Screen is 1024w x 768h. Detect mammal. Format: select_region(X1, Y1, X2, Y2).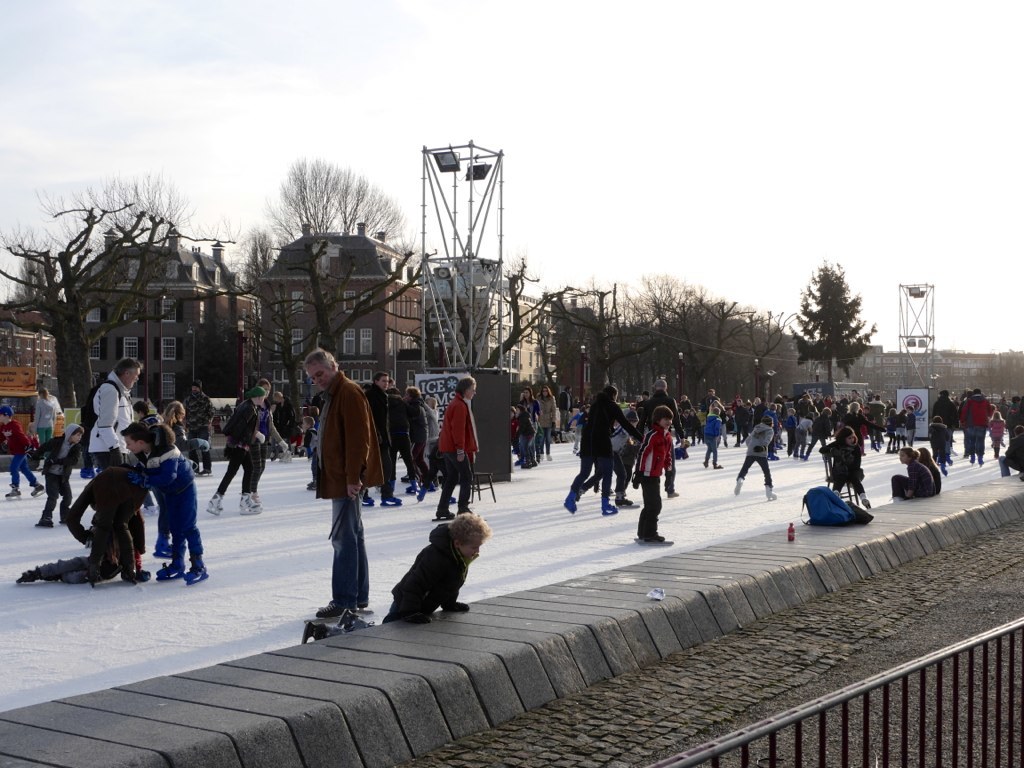
select_region(39, 384, 62, 441).
